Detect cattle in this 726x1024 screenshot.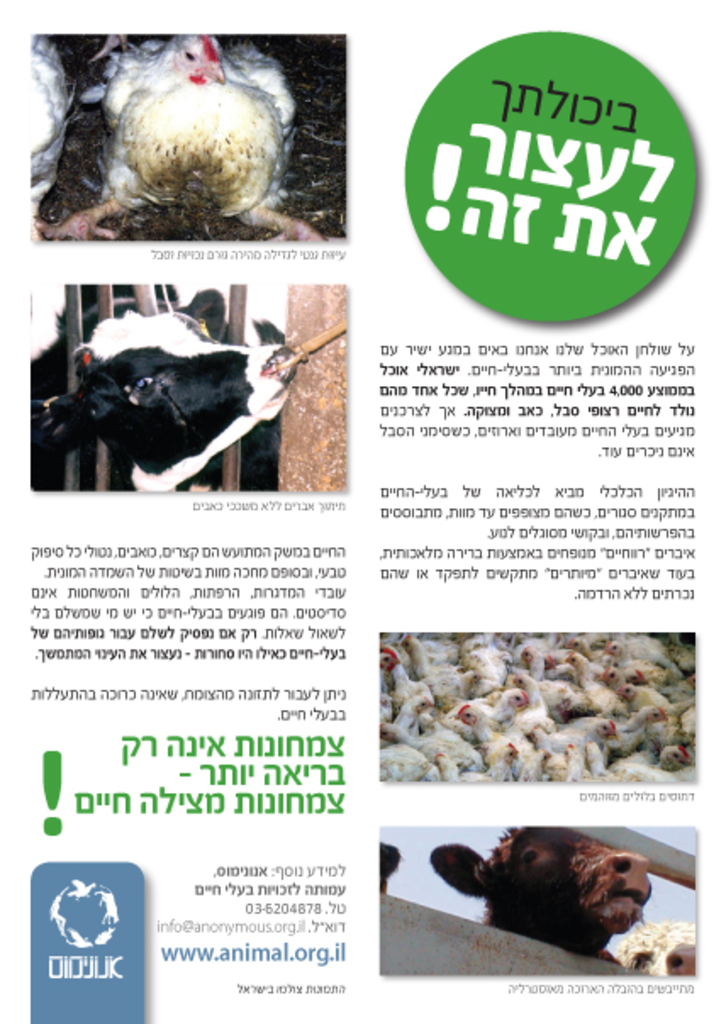
Detection: detection(427, 824, 651, 963).
